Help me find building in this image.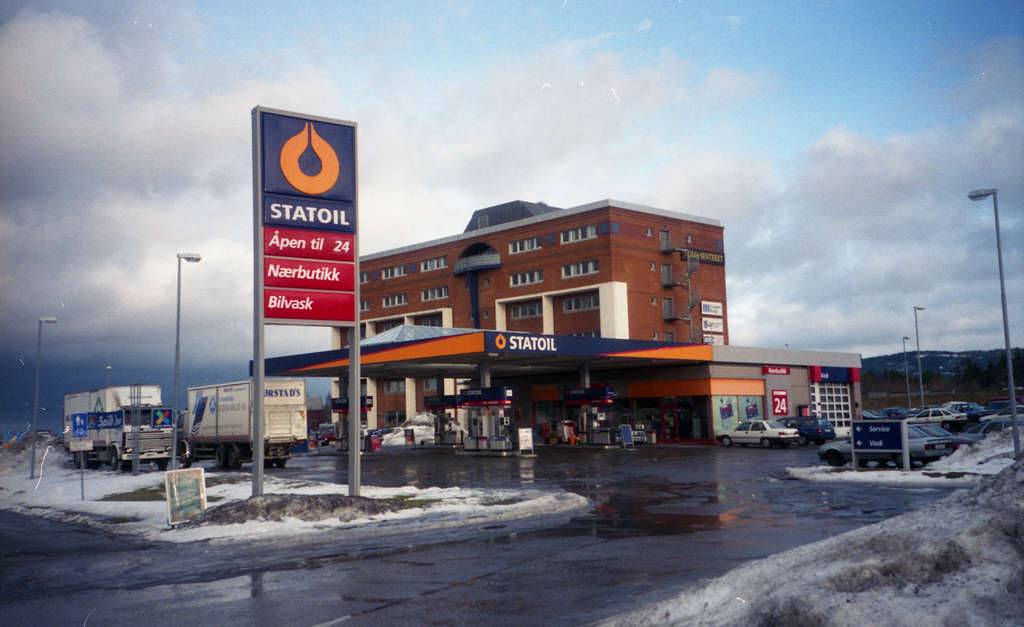
Found it: select_region(327, 202, 727, 432).
